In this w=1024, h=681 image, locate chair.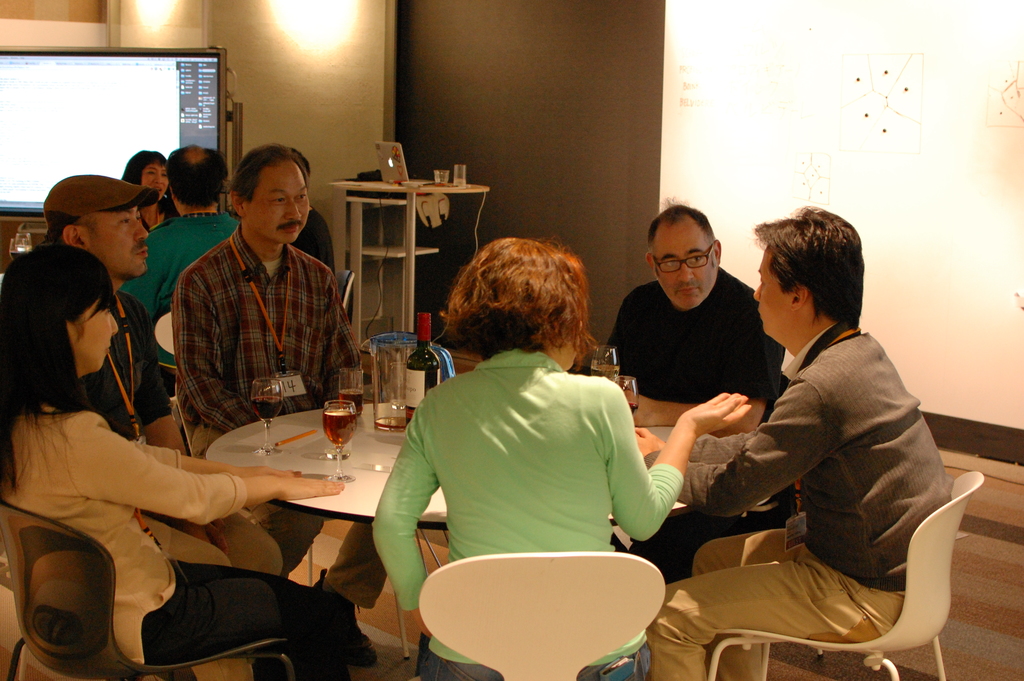
Bounding box: crop(150, 313, 182, 408).
